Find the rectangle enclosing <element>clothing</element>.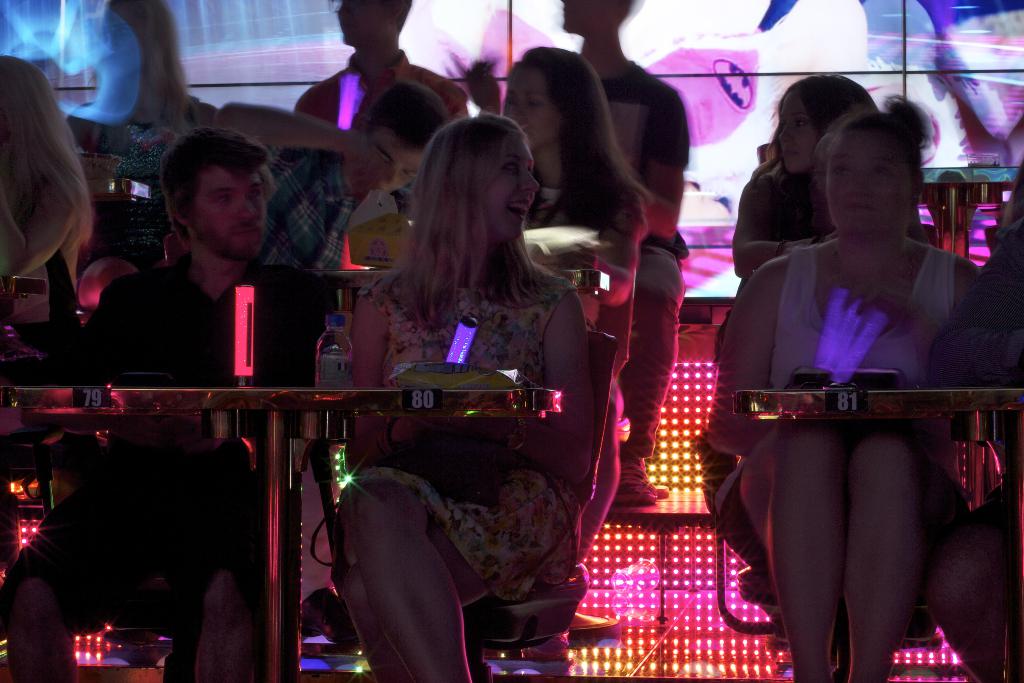
Rect(26, 250, 330, 452).
